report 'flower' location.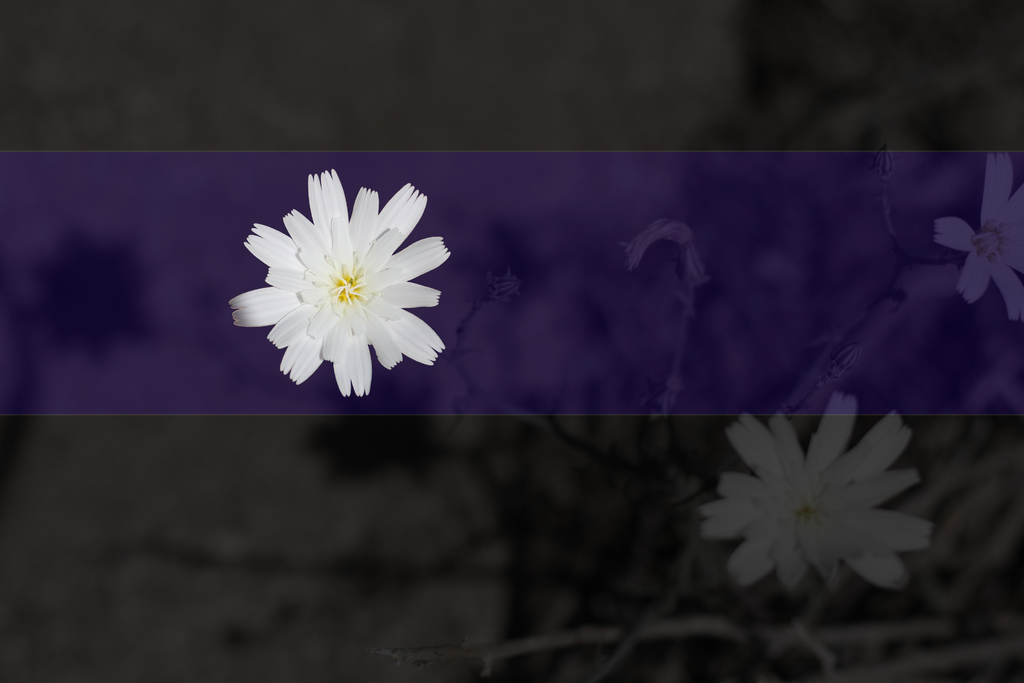
Report: 225:169:459:402.
